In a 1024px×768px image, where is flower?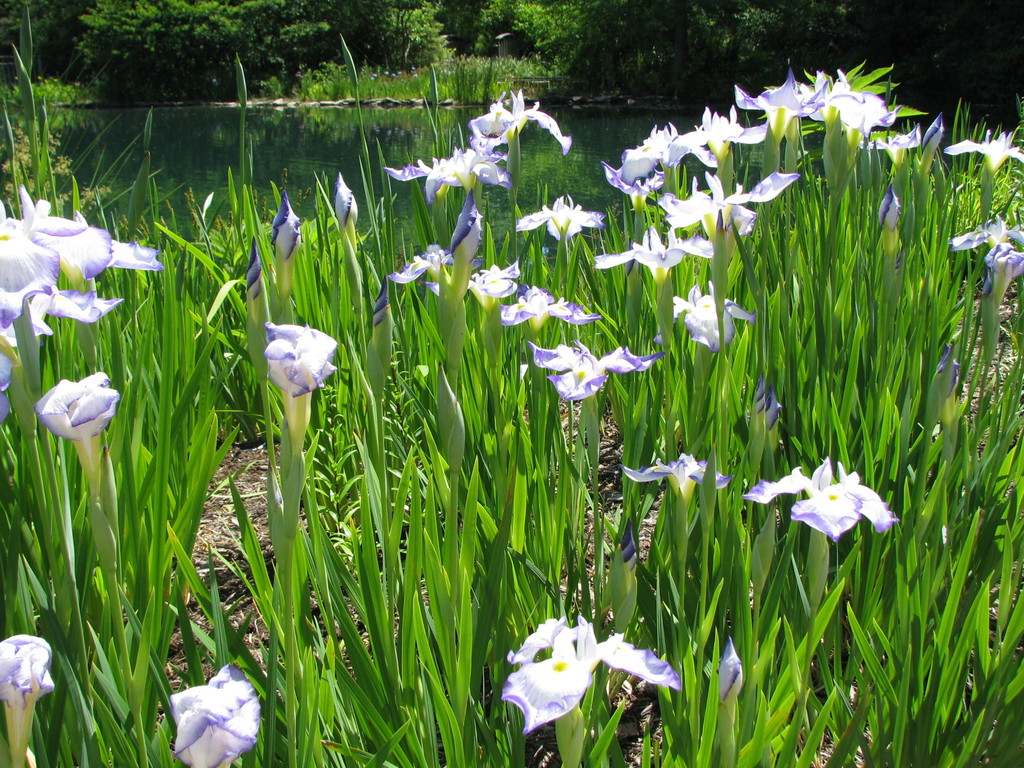
[529,336,664,399].
